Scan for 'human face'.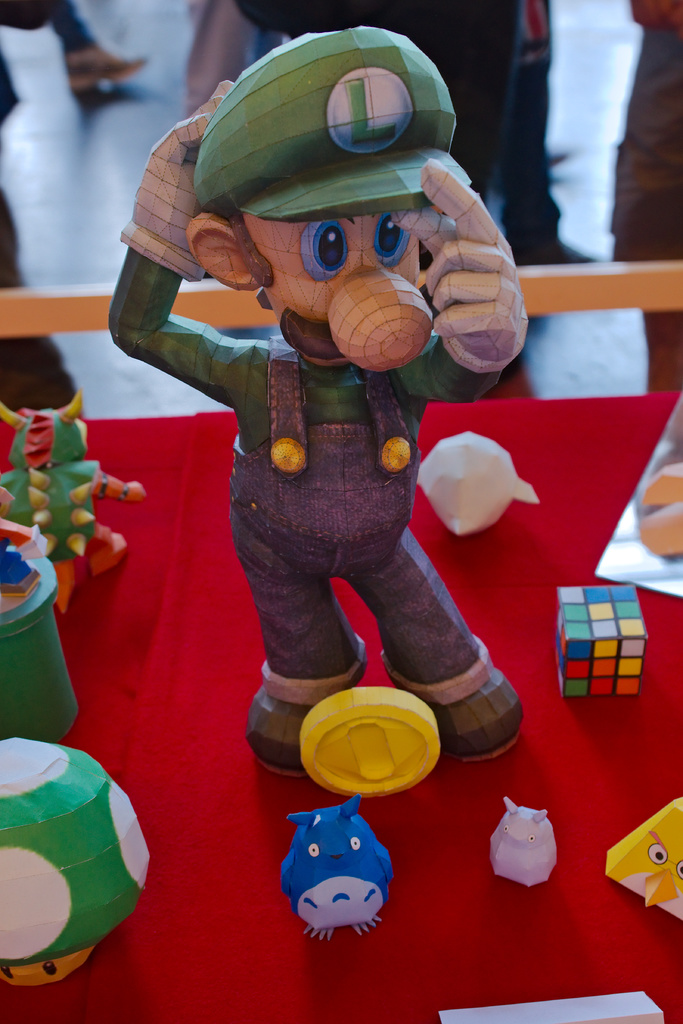
Scan result: detection(256, 191, 455, 358).
